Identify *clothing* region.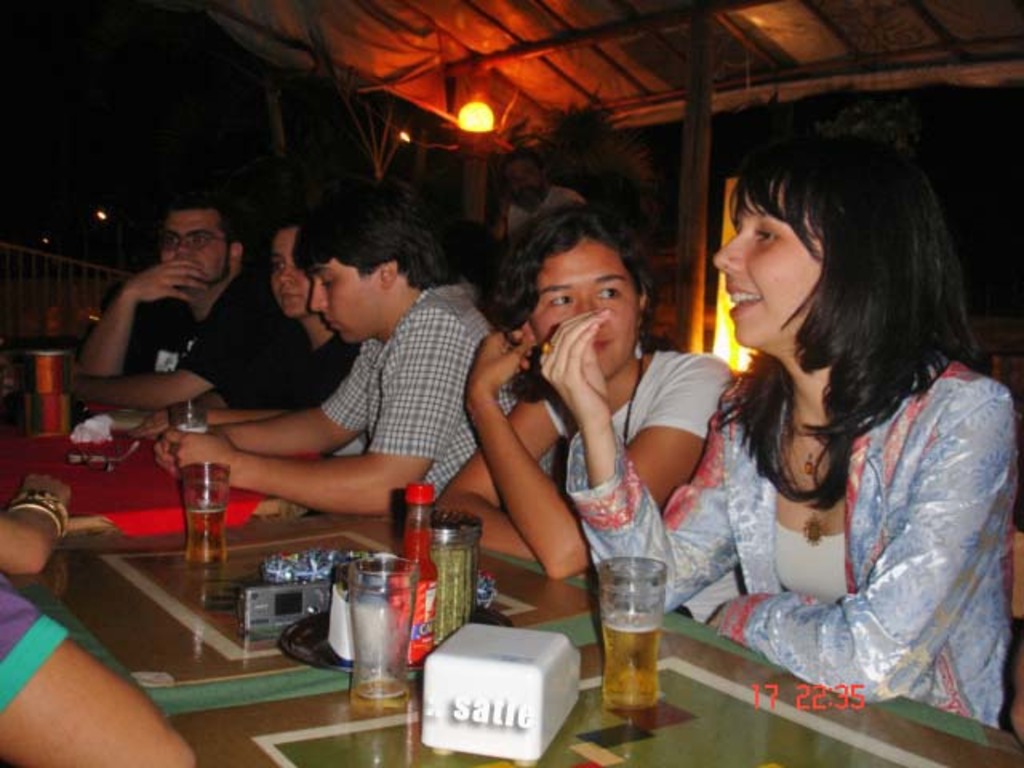
Region: box=[646, 282, 1013, 728].
